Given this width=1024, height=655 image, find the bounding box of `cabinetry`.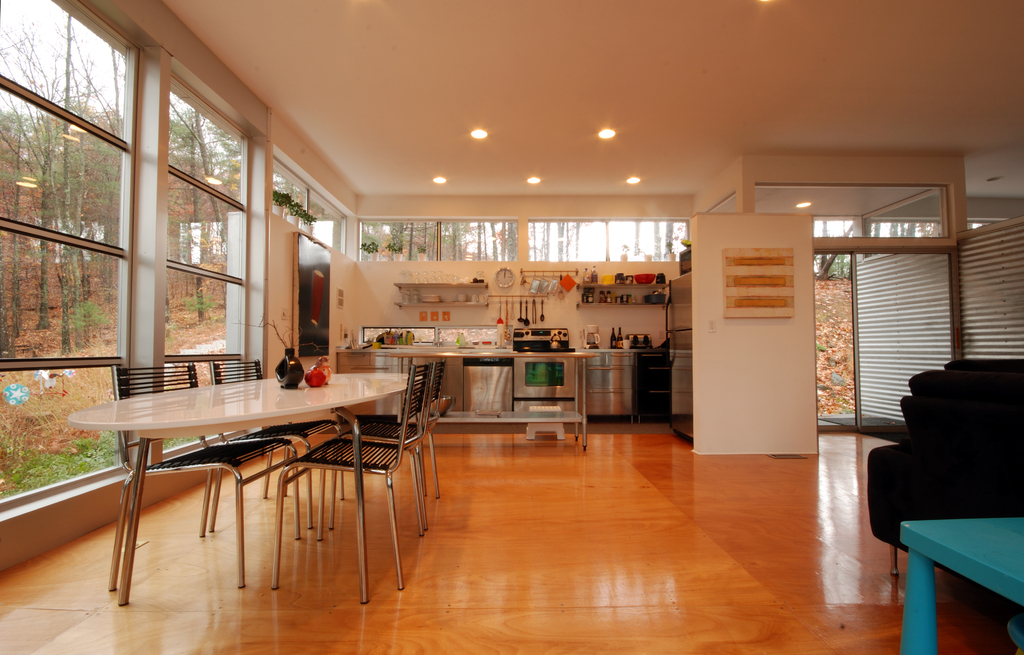
box=[659, 267, 705, 440].
